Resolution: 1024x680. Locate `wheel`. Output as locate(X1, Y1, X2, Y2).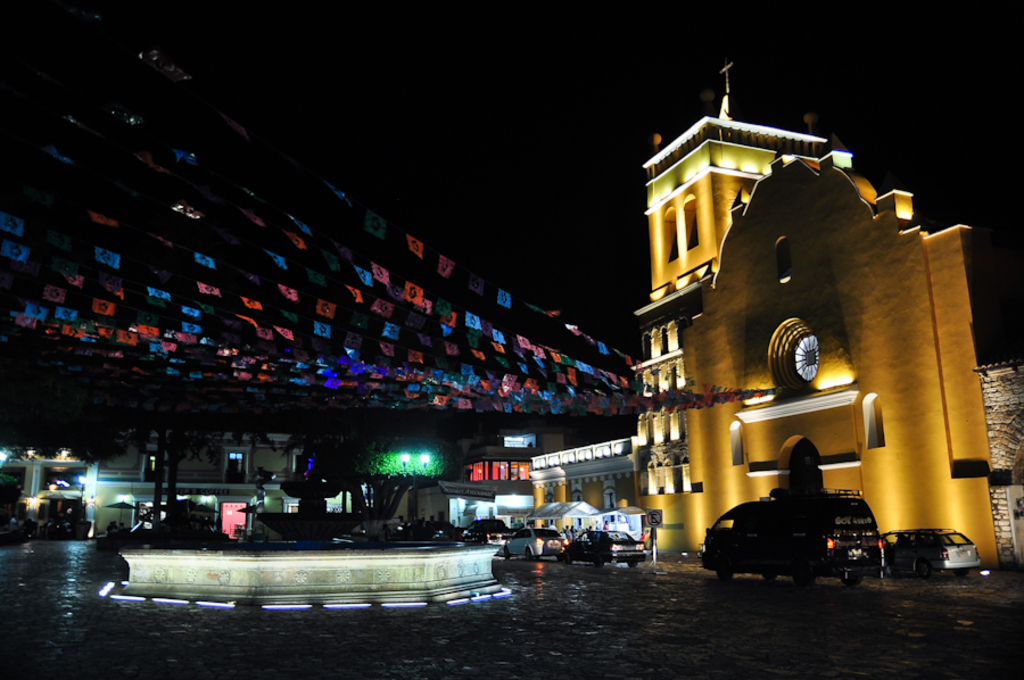
locate(915, 557, 926, 575).
